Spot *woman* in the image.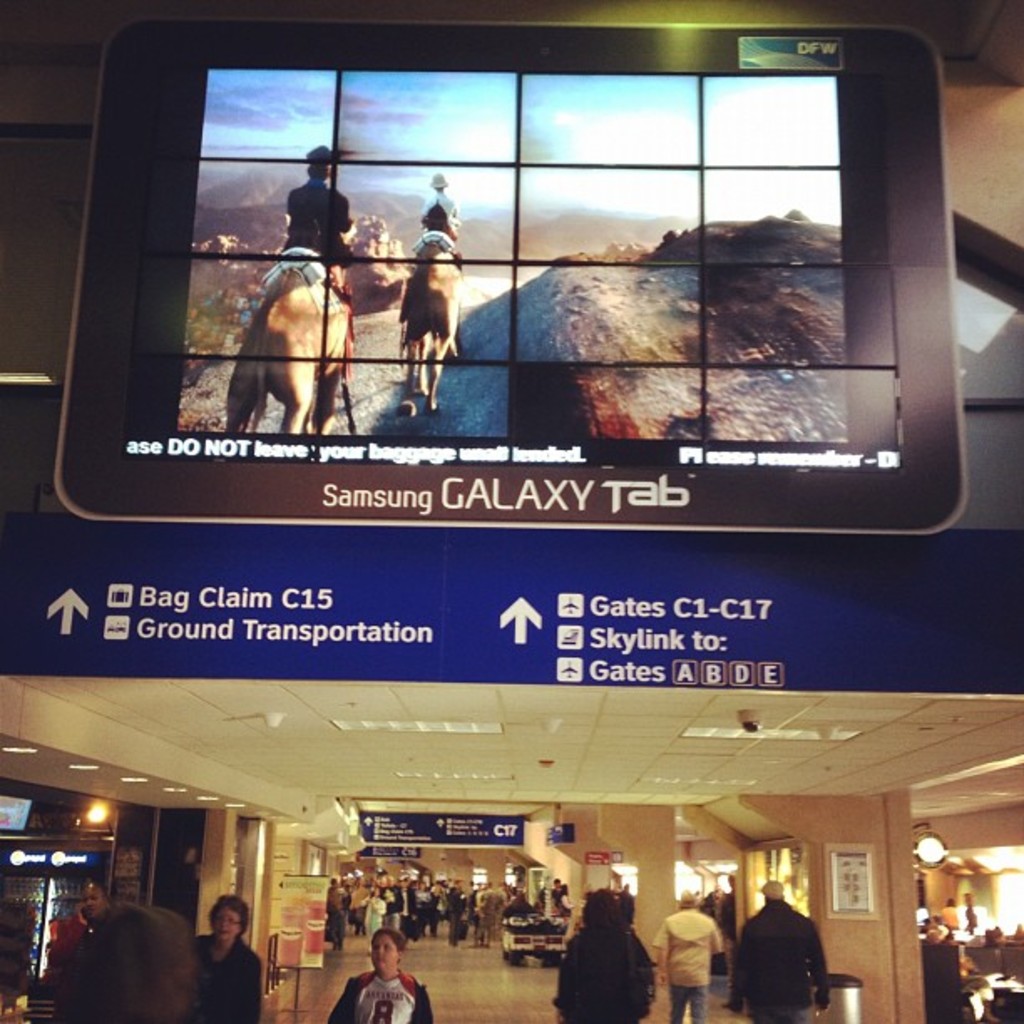
*woman* found at (196, 892, 259, 1022).
